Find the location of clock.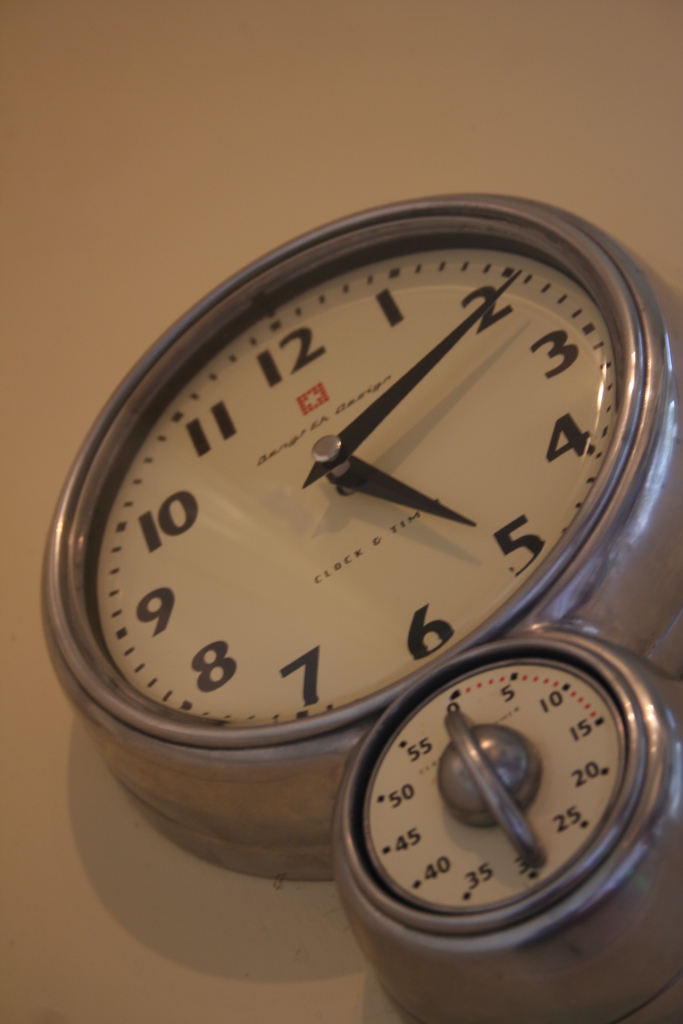
Location: <region>359, 616, 672, 1019</region>.
